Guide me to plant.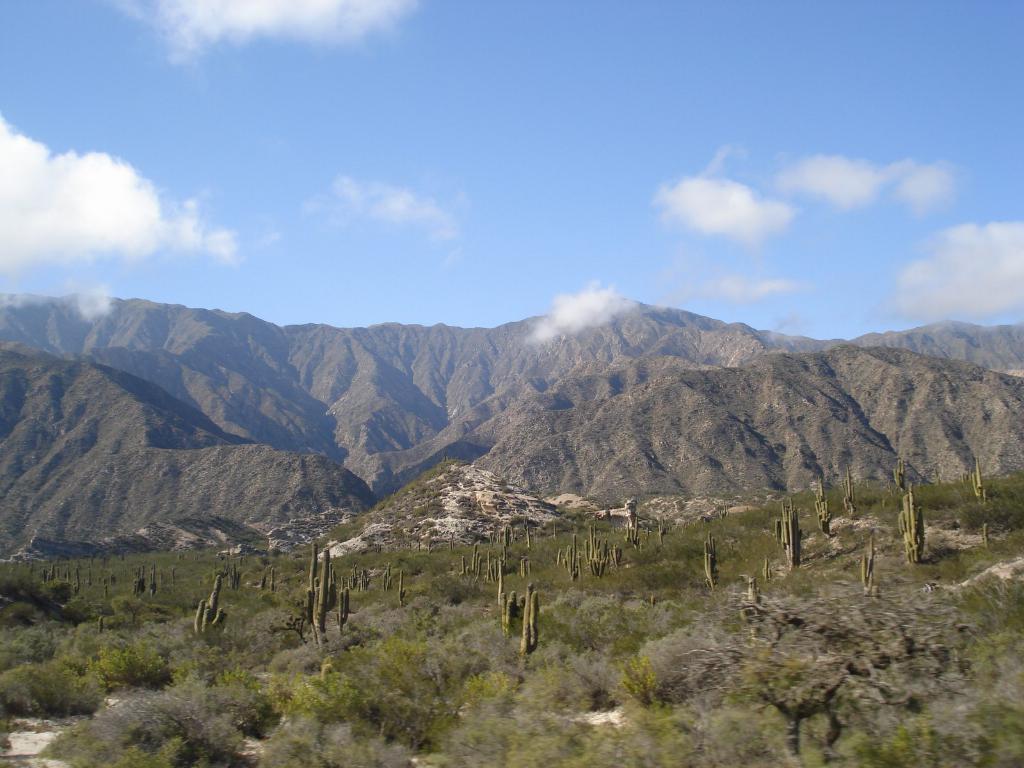
Guidance: box(146, 561, 159, 595).
